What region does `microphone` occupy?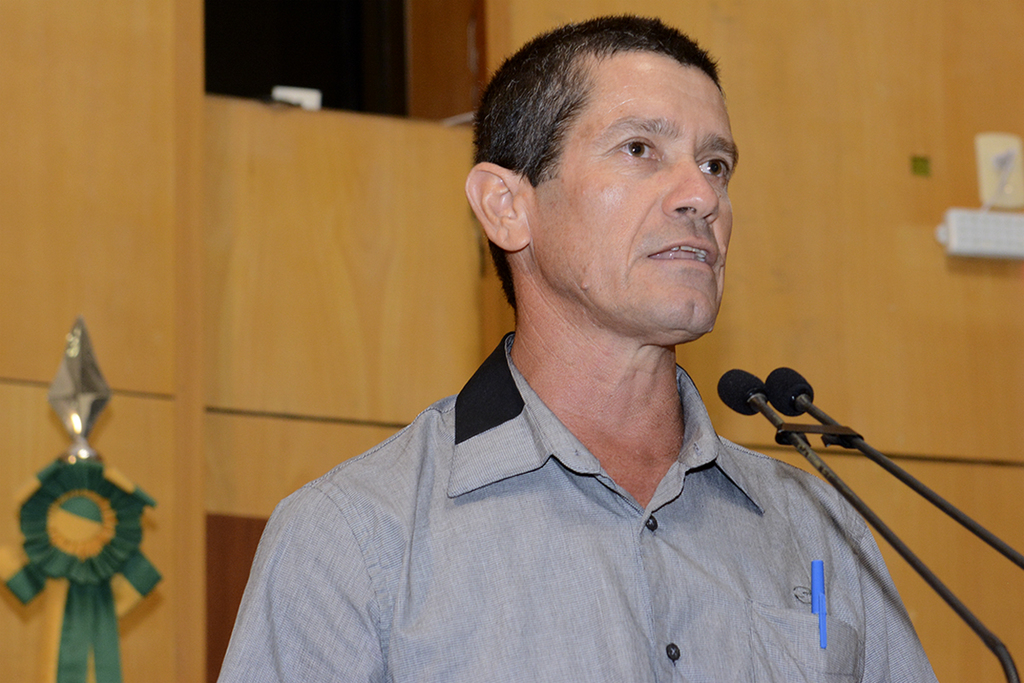
Rect(765, 367, 817, 423).
